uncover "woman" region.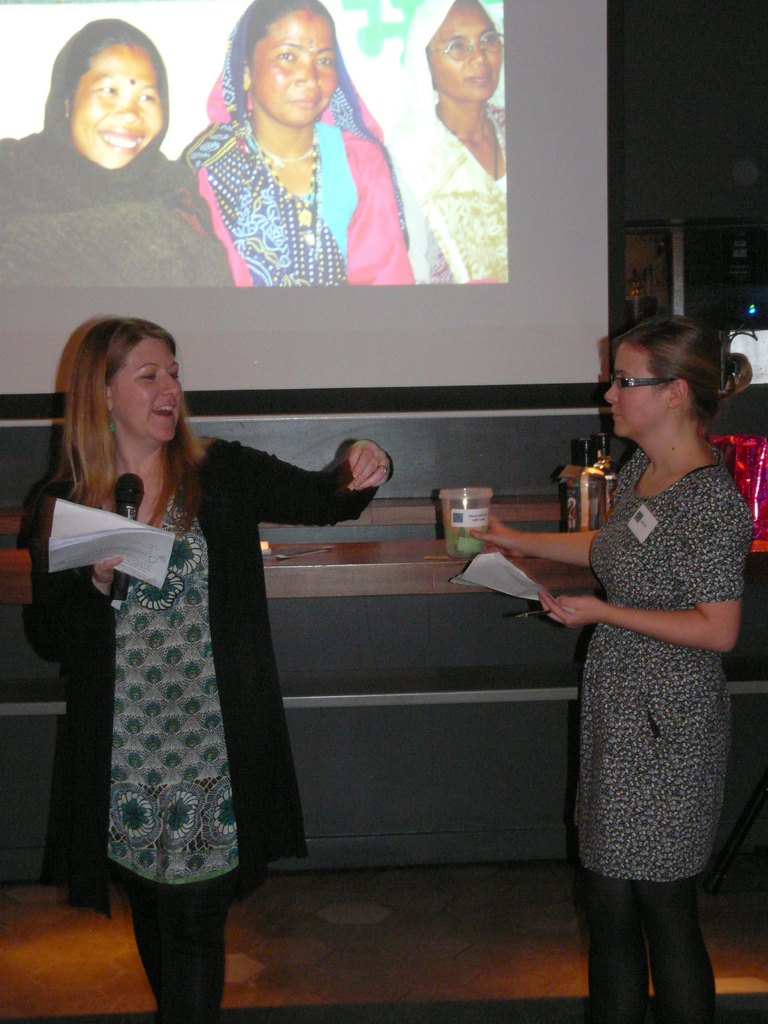
Uncovered: (left=383, top=0, right=516, bottom=288).
